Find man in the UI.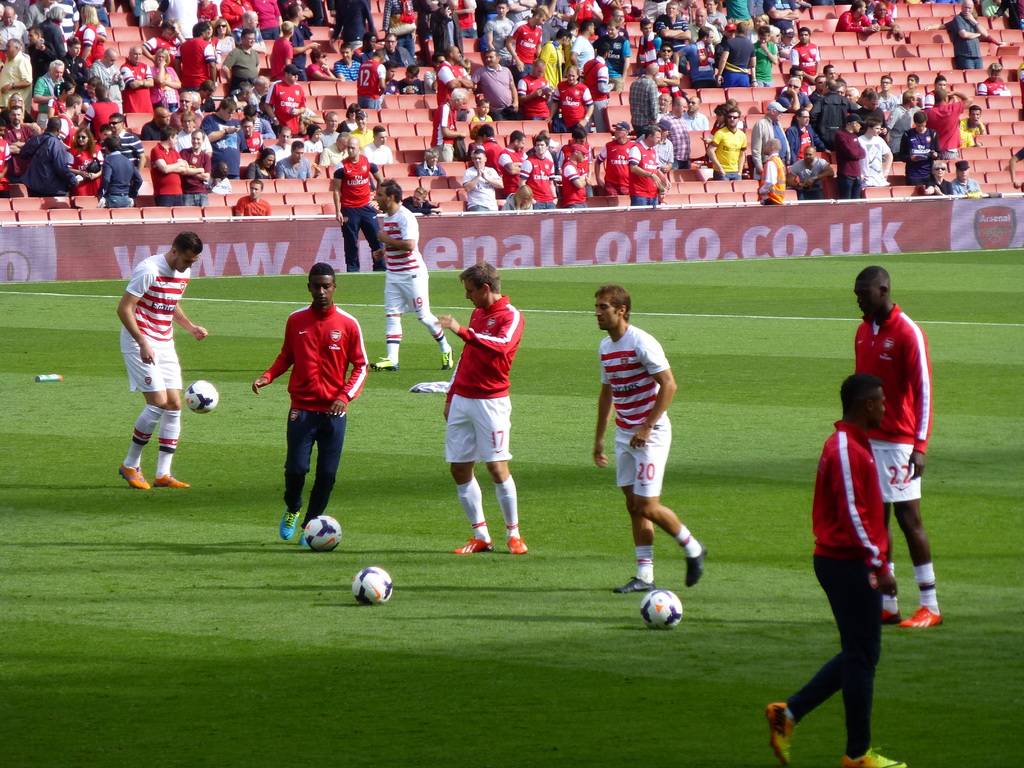
UI element at 329, 134, 388, 270.
